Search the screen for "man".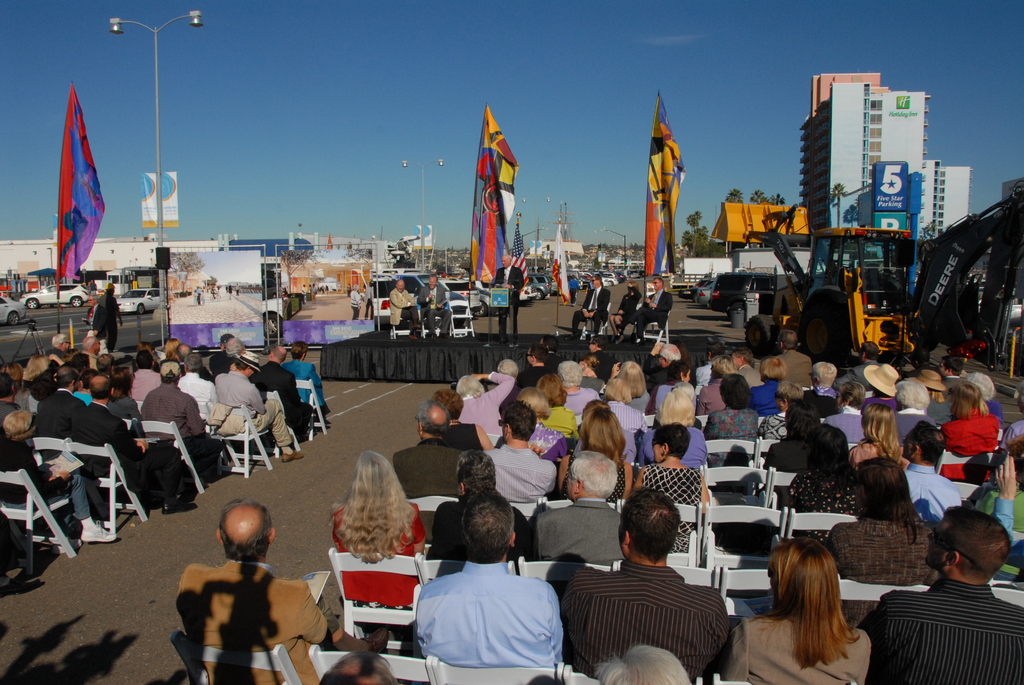
Found at Rect(212, 338, 246, 378).
